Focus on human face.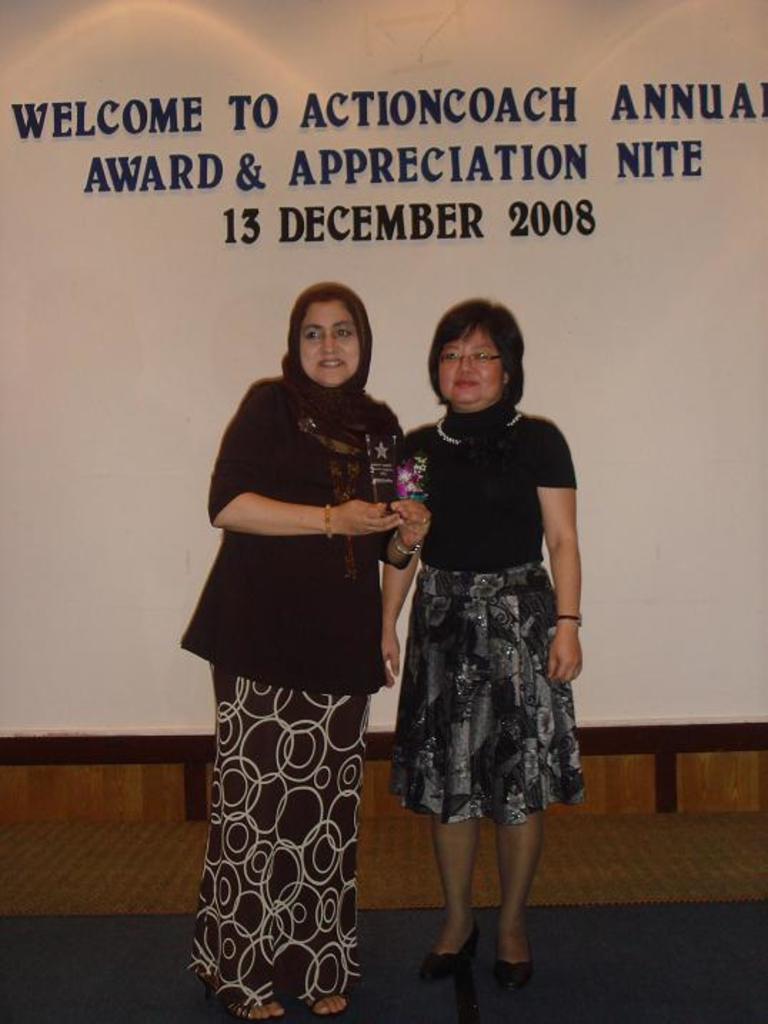
Focused at (left=434, top=330, right=514, bottom=408).
